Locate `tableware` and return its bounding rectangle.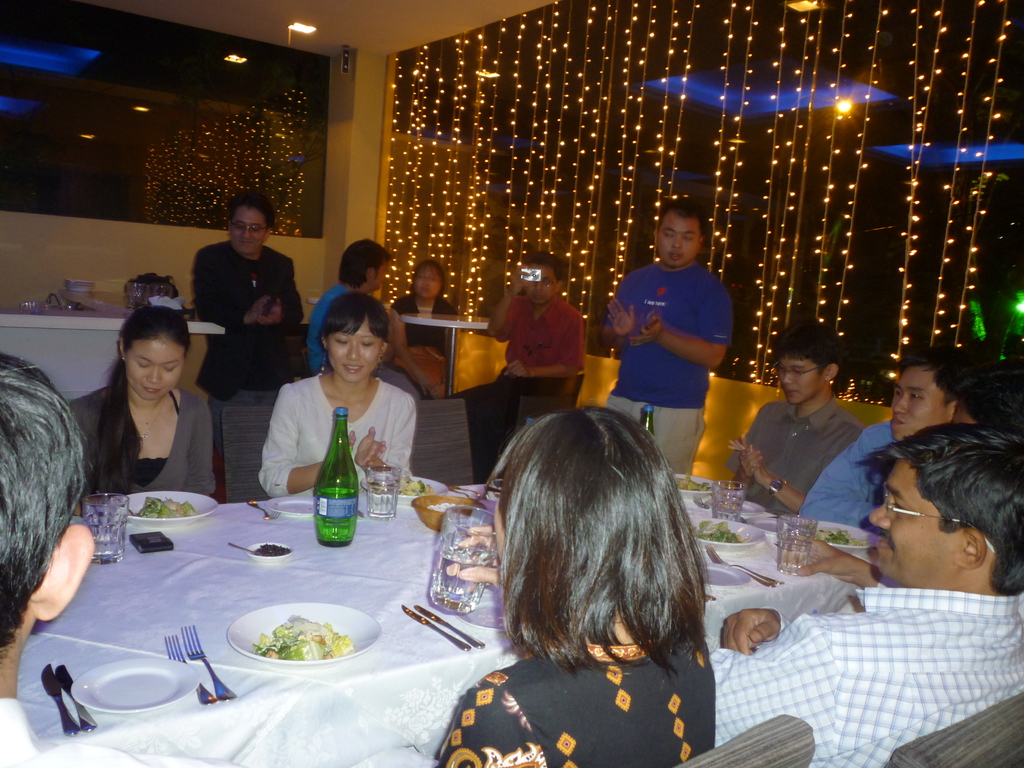
<bbox>177, 621, 241, 701</bbox>.
